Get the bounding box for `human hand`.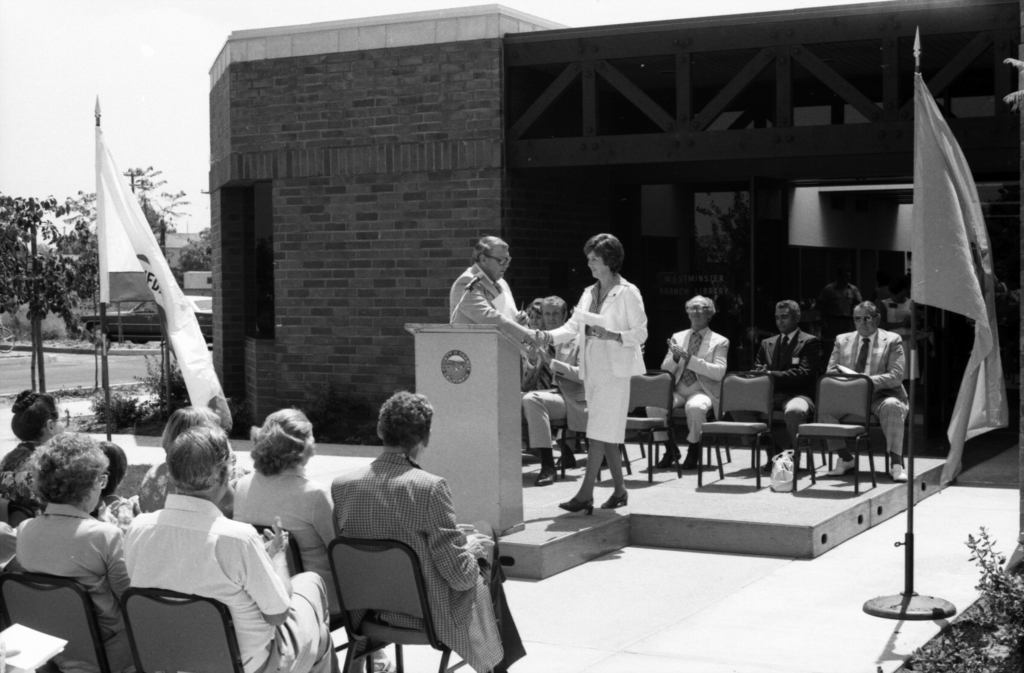
(x1=751, y1=367, x2=771, y2=378).
